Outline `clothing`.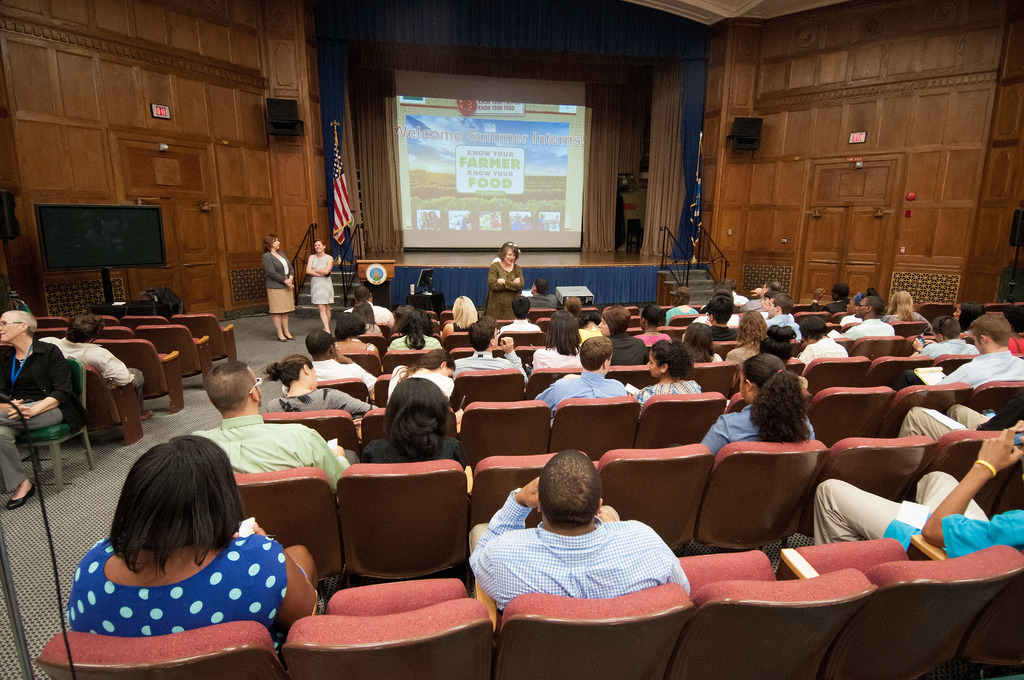
Outline: [845,316,896,336].
